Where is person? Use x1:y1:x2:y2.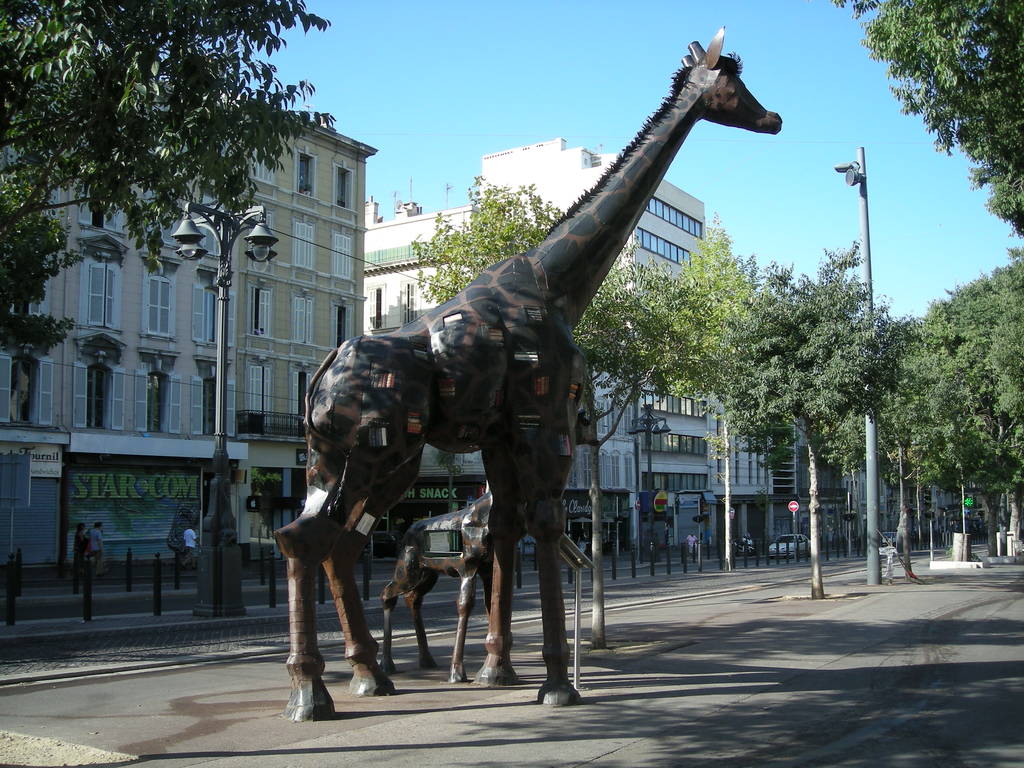
181:520:202:570.
